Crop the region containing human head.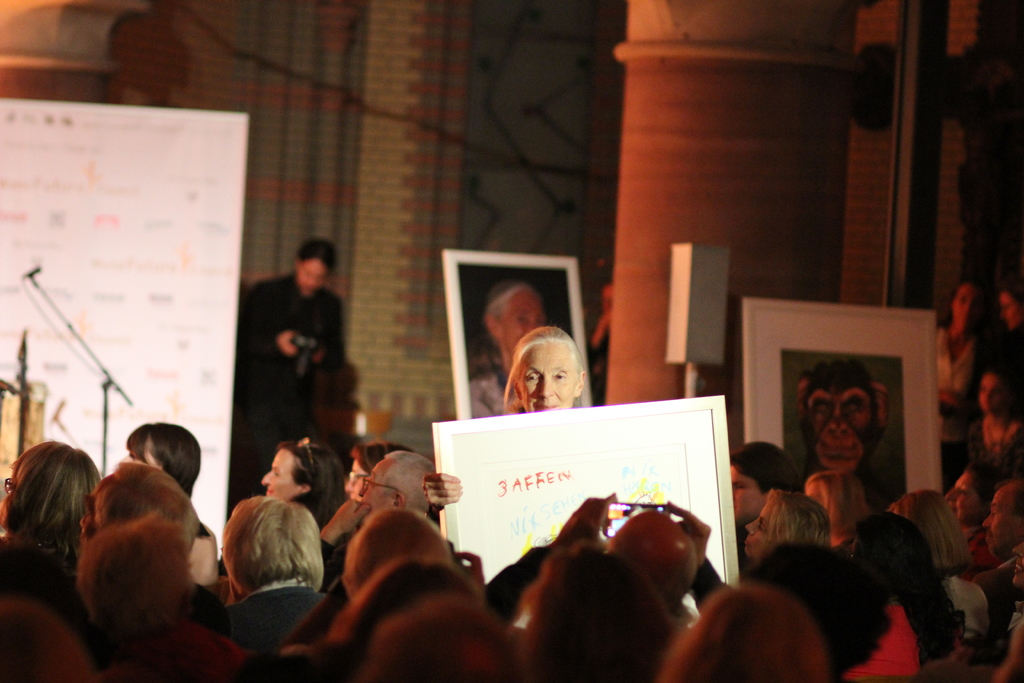
Crop region: <box>366,602,521,682</box>.
